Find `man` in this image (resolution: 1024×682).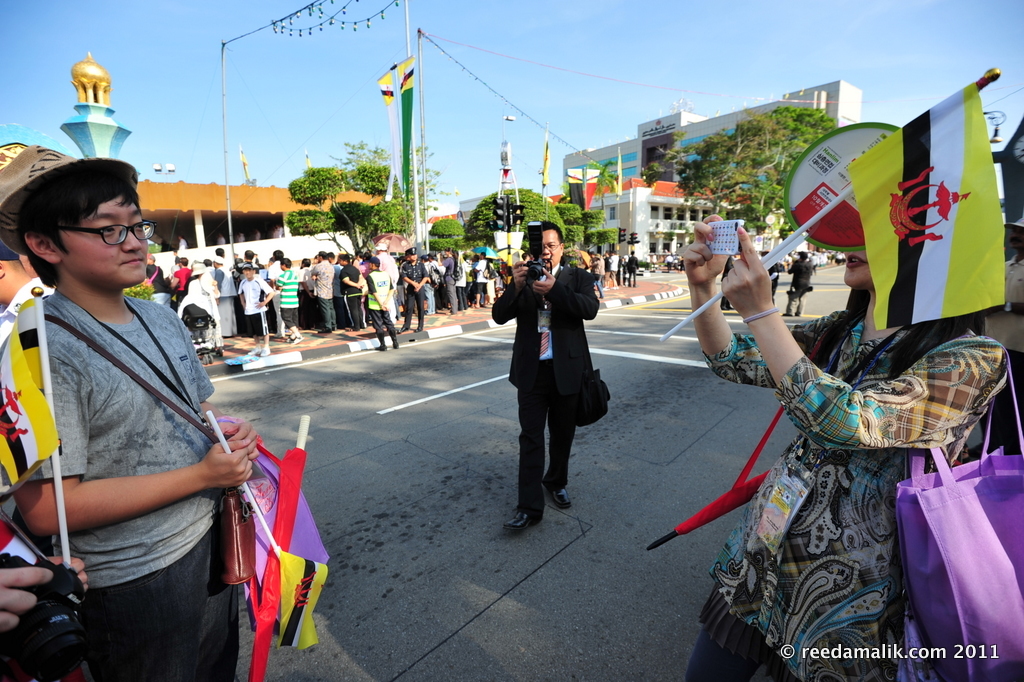
crop(7, 151, 273, 681).
